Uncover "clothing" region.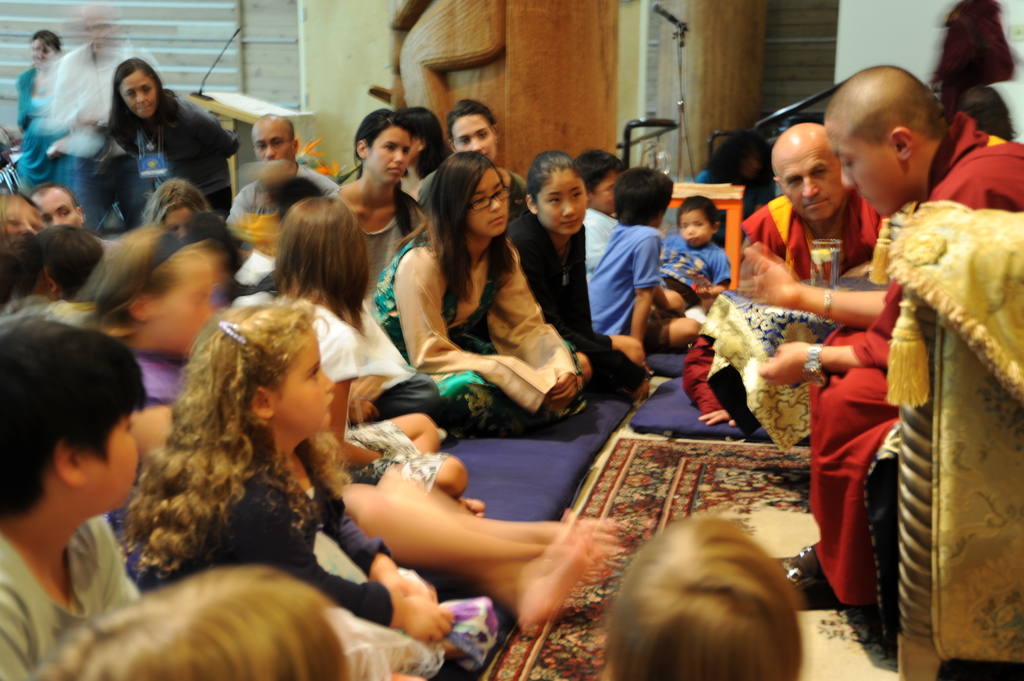
Uncovered: rect(572, 204, 627, 291).
